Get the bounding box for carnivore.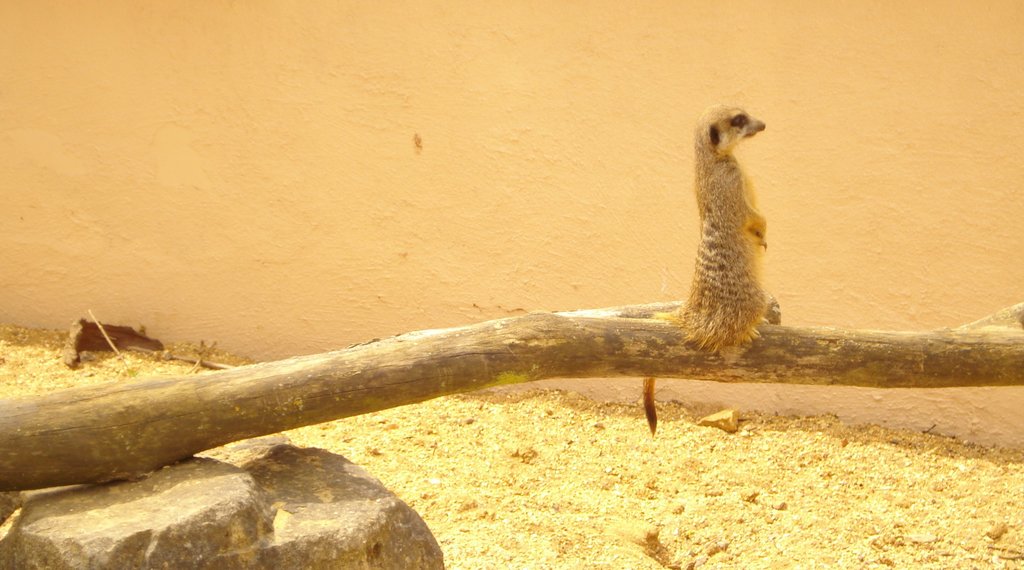
657, 101, 790, 367.
